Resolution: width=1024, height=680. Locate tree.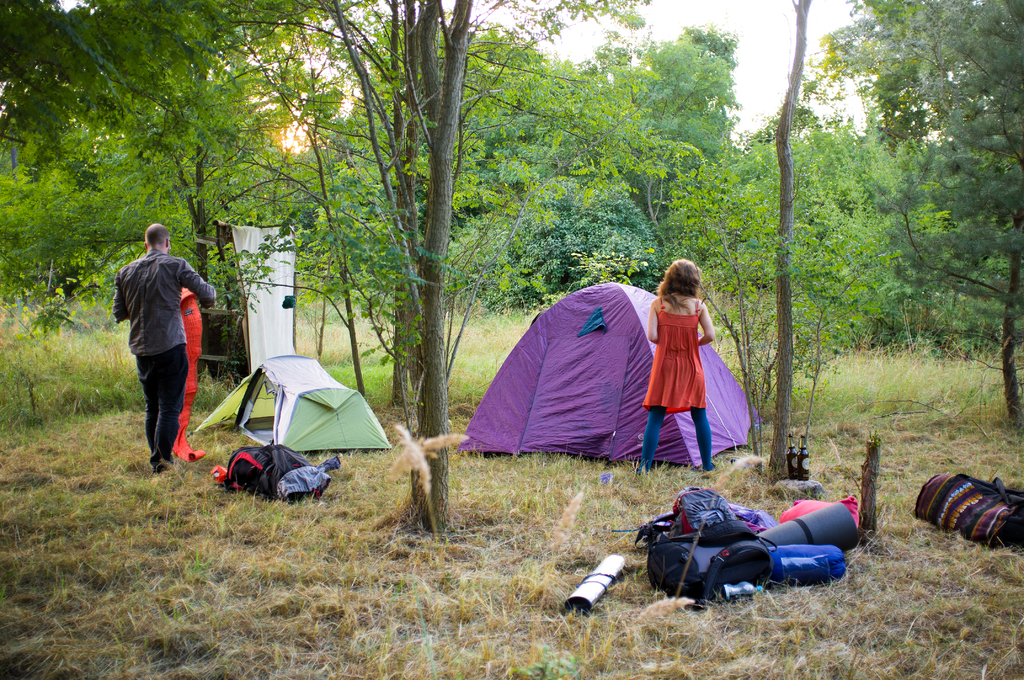
(x1=801, y1=0, x2=1023, y2=442).
